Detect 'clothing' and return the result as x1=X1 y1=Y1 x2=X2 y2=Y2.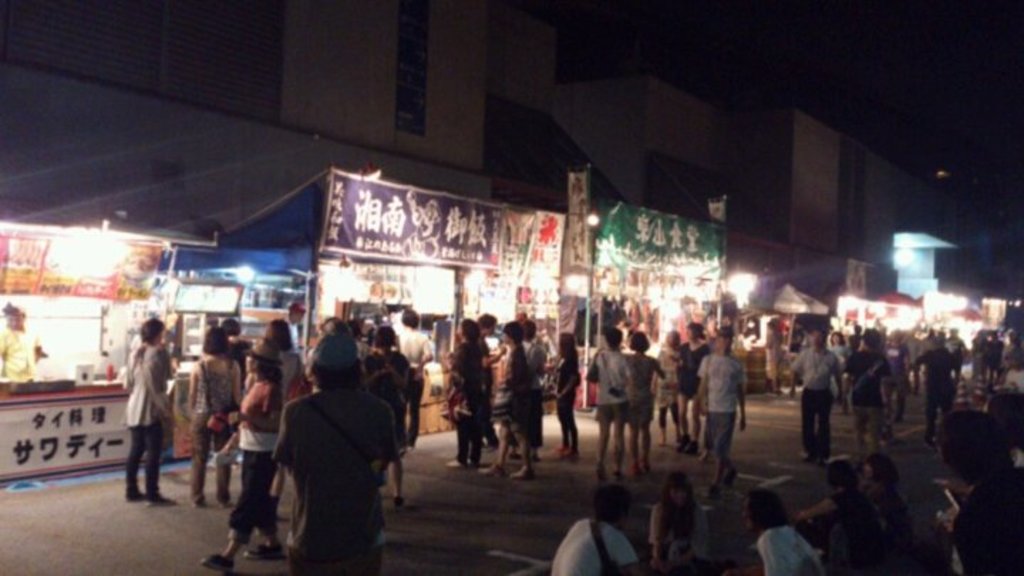
x1=198 y1=424 x2=220 y2=494.
